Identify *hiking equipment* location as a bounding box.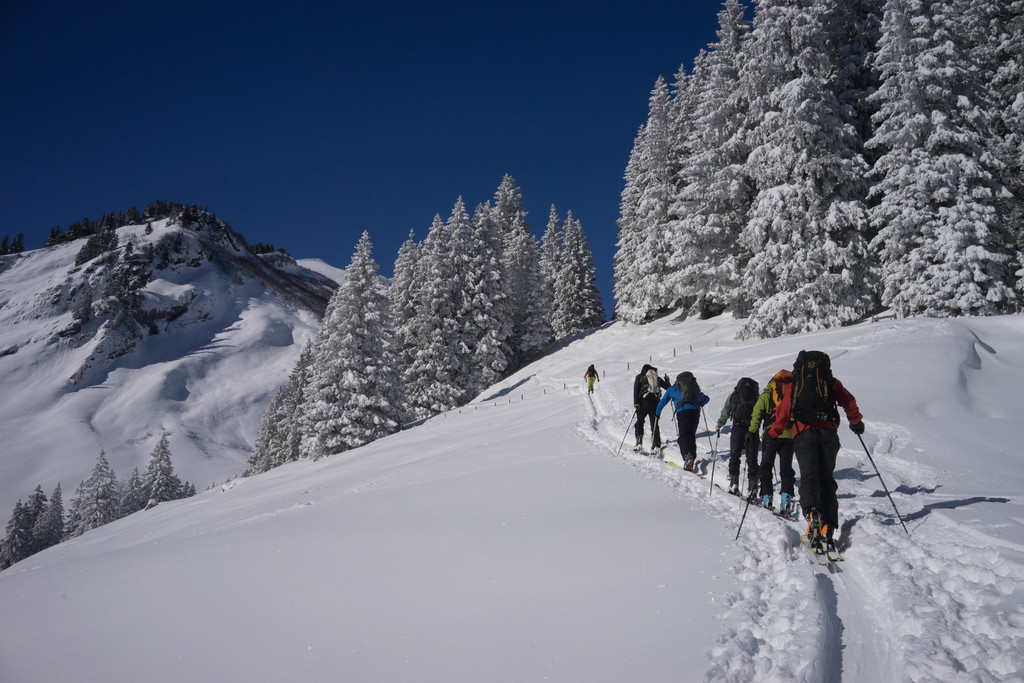
left=740, top=448, right=749, bottom=508.
